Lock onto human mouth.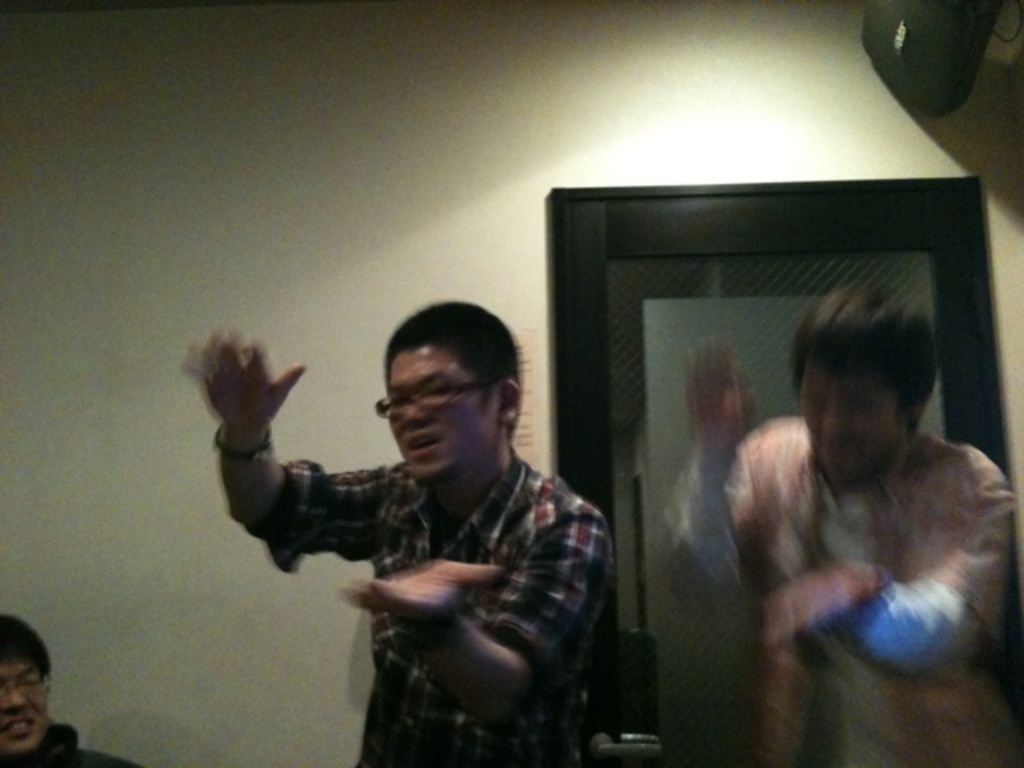
Locked: <bbox>0, 714, 38, 739</bbox>.
